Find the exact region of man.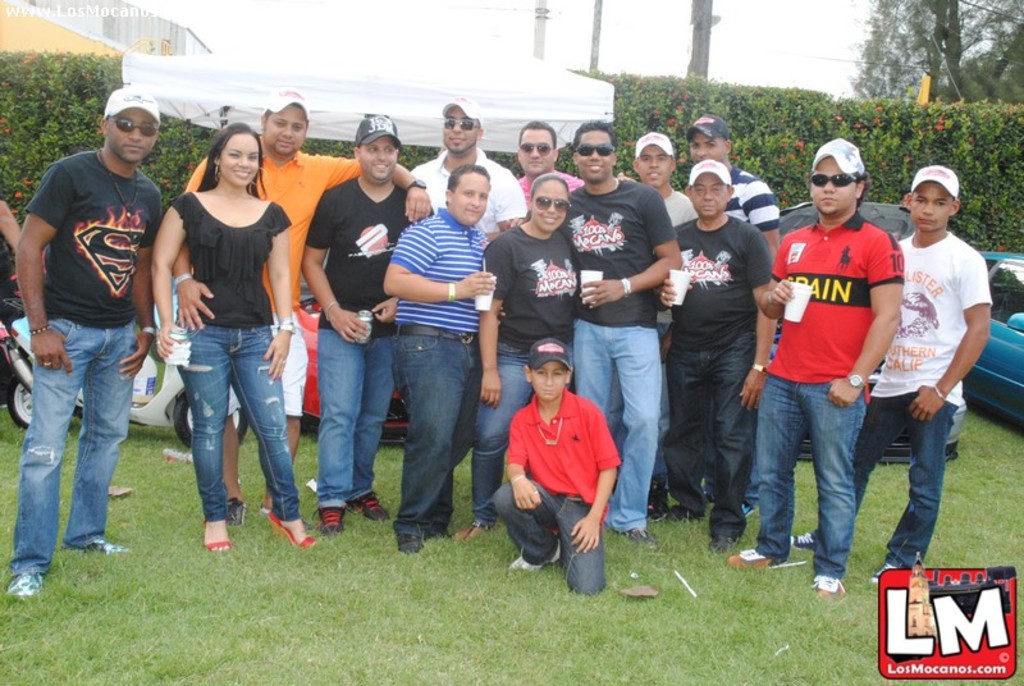
Exact region: BBox(726, 136, 905, 602).
